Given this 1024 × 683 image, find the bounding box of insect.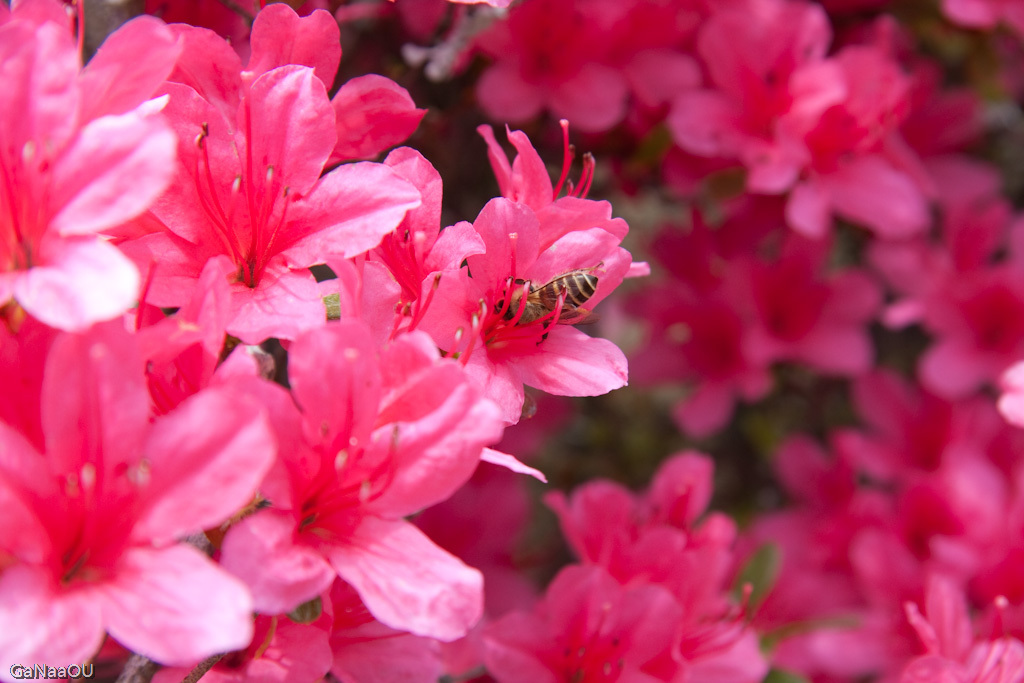
bbox(494, 266, 603, 338).
